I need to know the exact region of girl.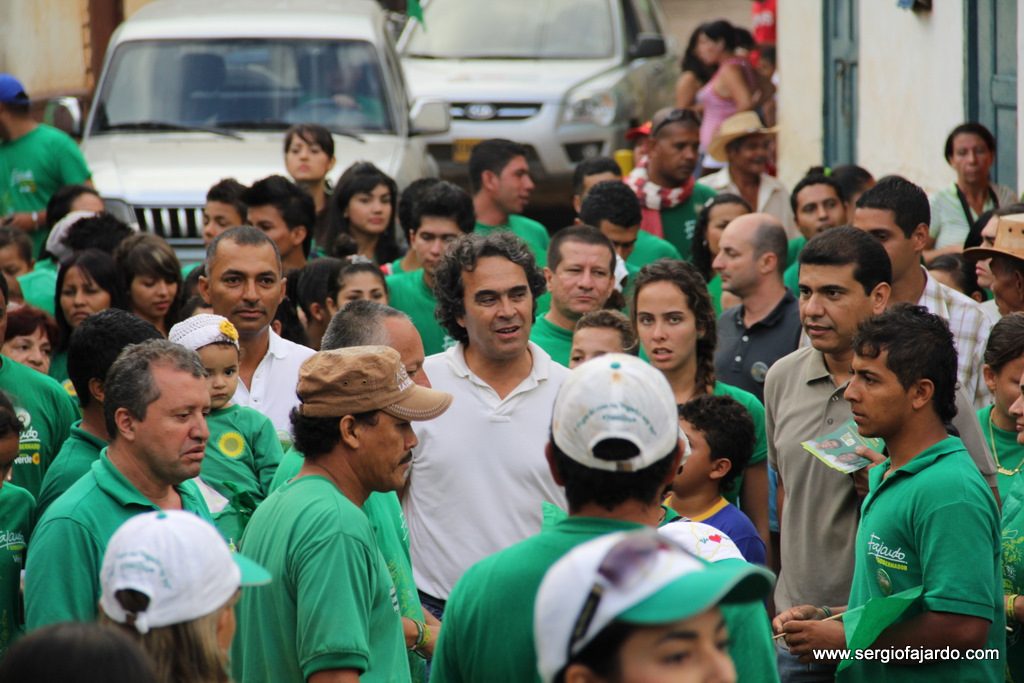
Region: x1=285, y1=121, x2=336, y2=216.
